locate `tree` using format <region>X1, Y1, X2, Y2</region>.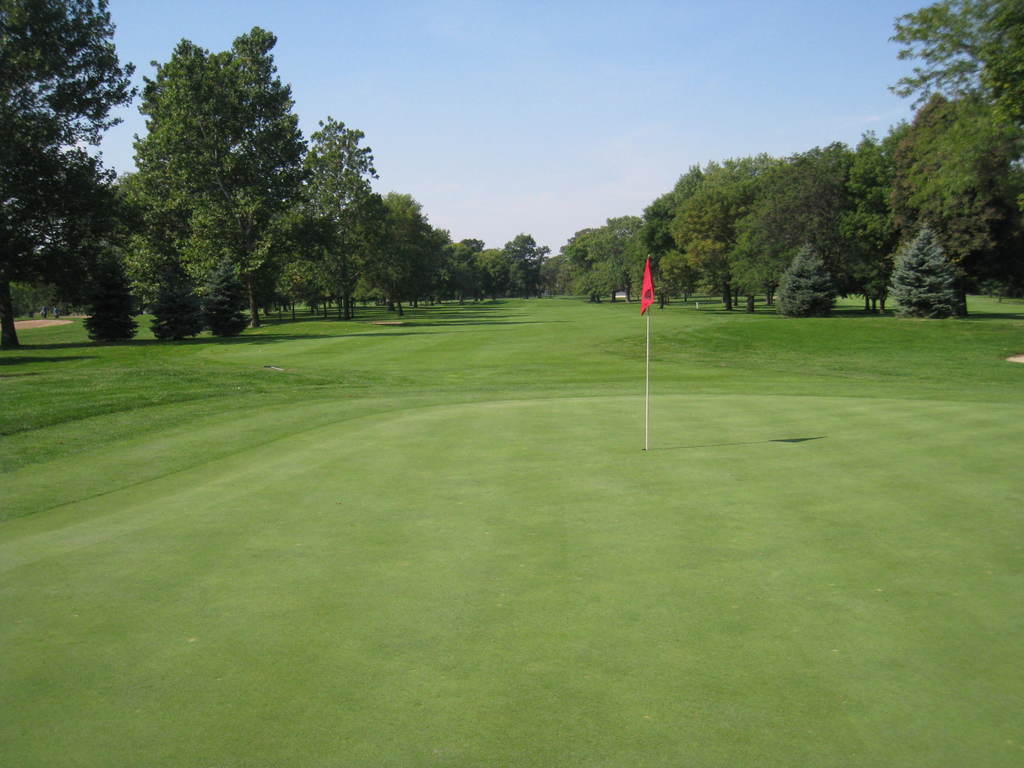
<region>890, 226, 963, 323</region>.
